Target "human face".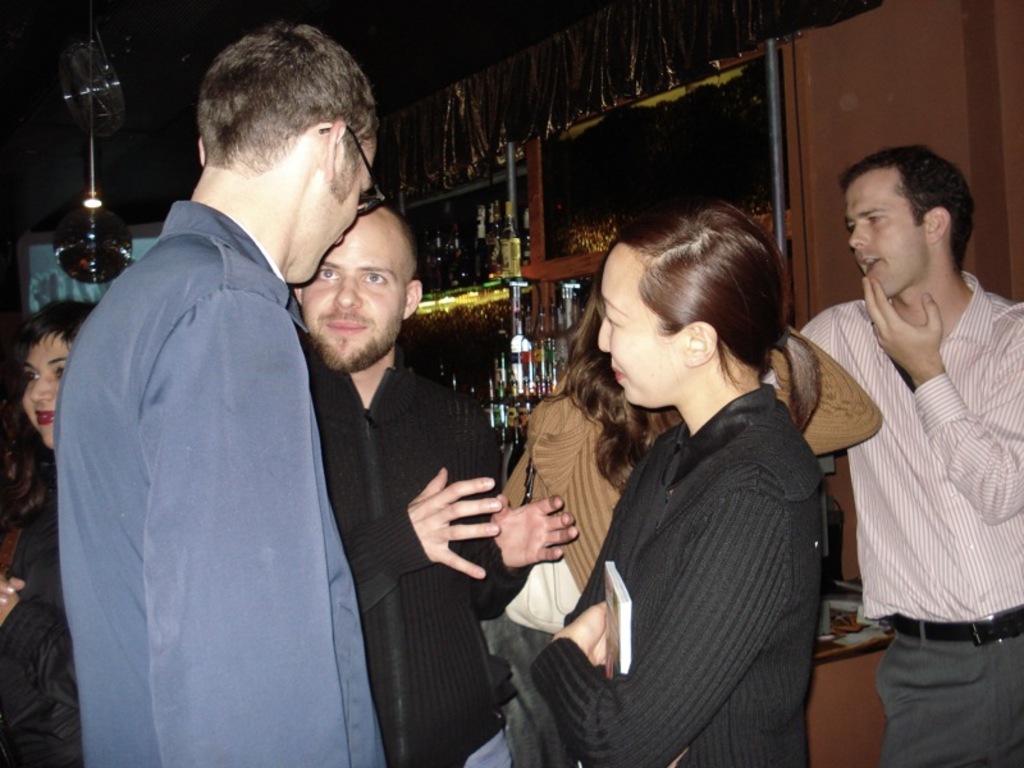
Target region: [x1=278, y1=186, x2=424, y2=361].
